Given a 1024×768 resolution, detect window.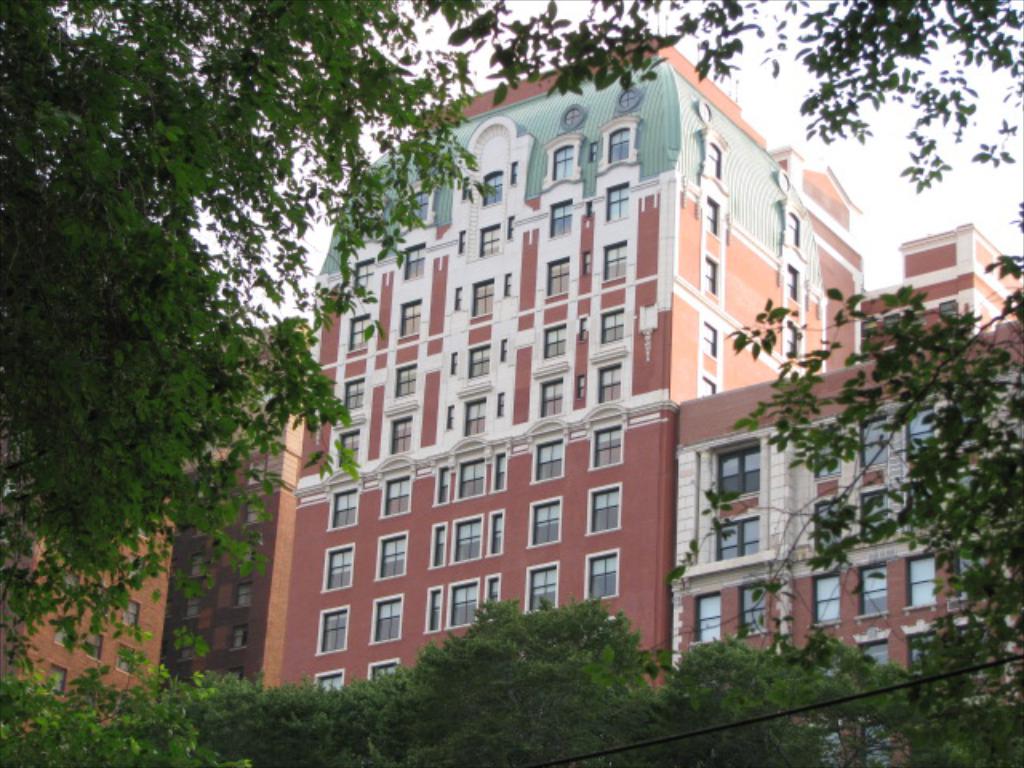
box(544, 254, 571, 296).
